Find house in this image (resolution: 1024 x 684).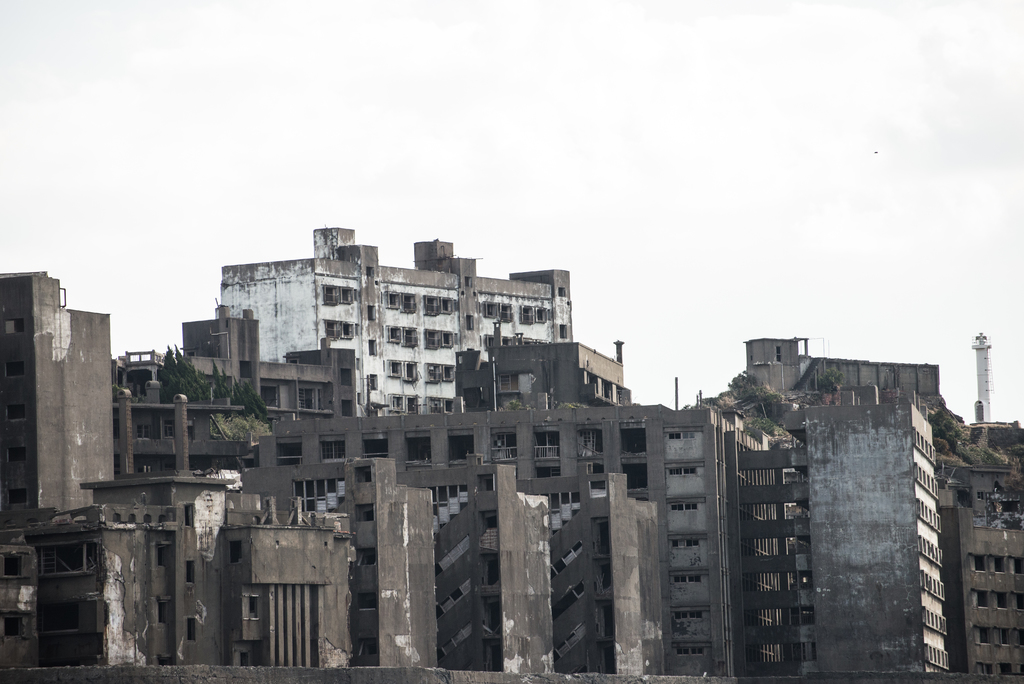
[x1=220, y1=237, x2=583, y2=409].
